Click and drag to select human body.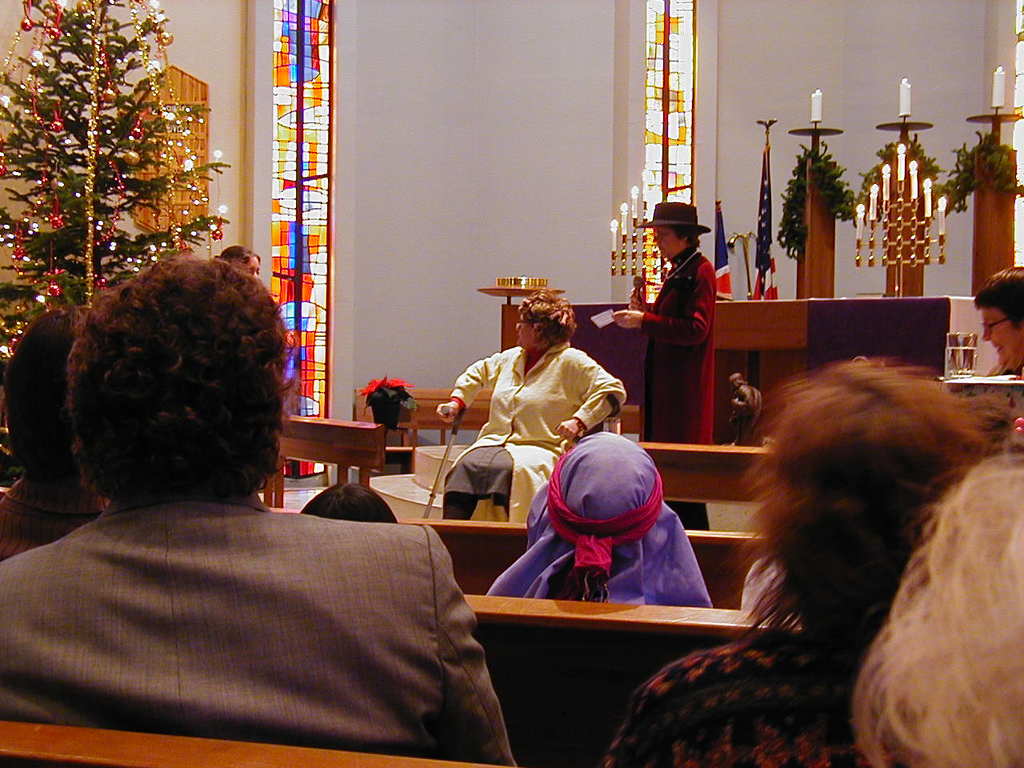
Selection: (439, 291, 633, 517).
